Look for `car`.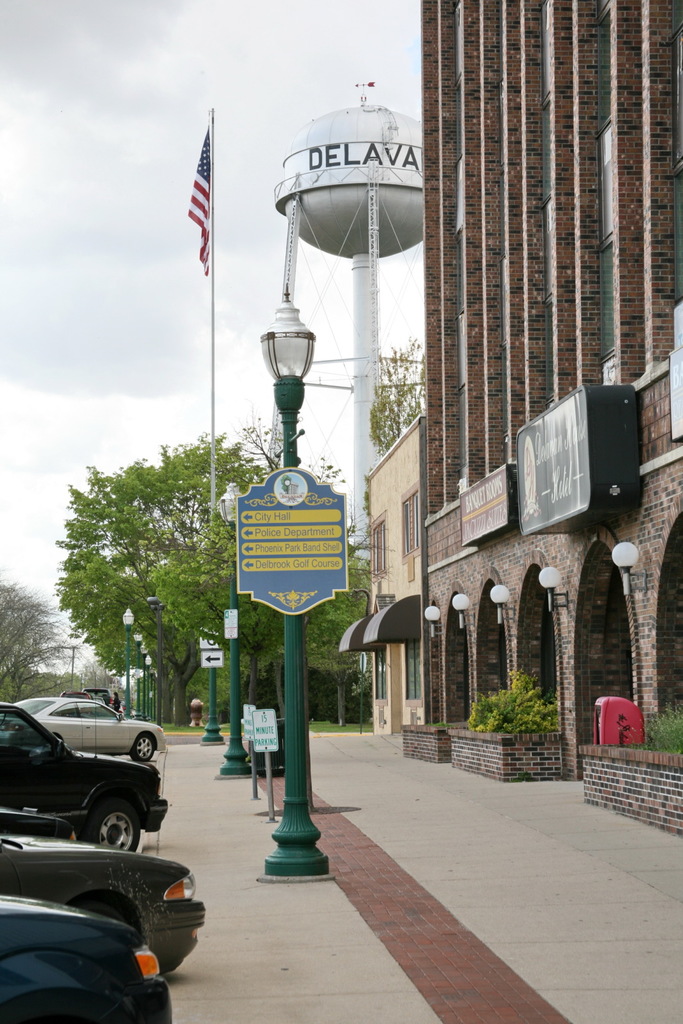
Found: <box>0,804,75,834</box>.
